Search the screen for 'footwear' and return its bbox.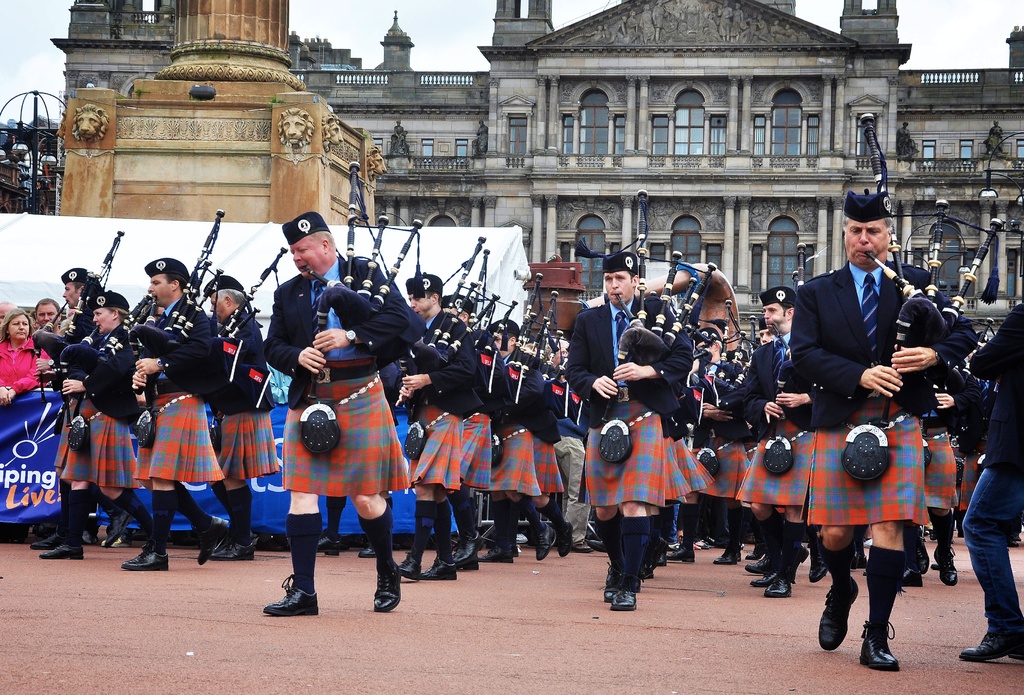
Found: <region>198, 515, 228, 563</region>.
